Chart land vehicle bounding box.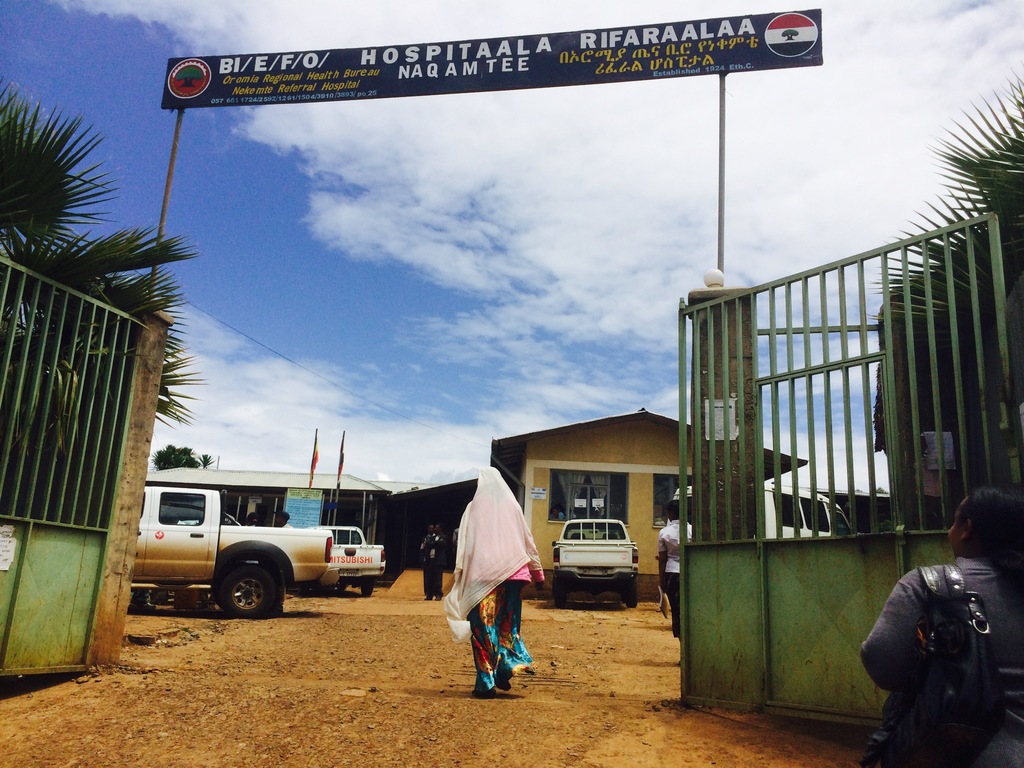
Charted: [left=670, top=484, right=857, bottom=538].
